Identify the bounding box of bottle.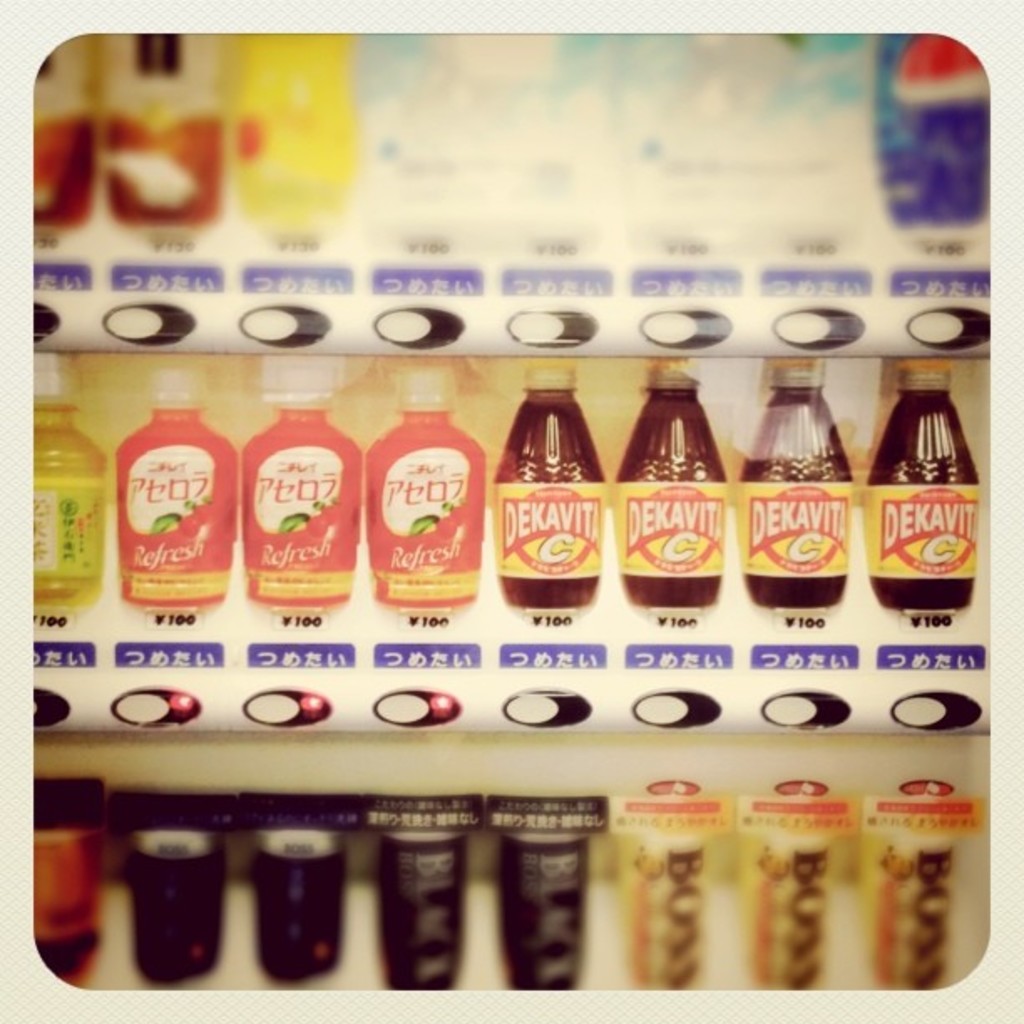
x1=857 y1=358 x2=979 y2=617.
